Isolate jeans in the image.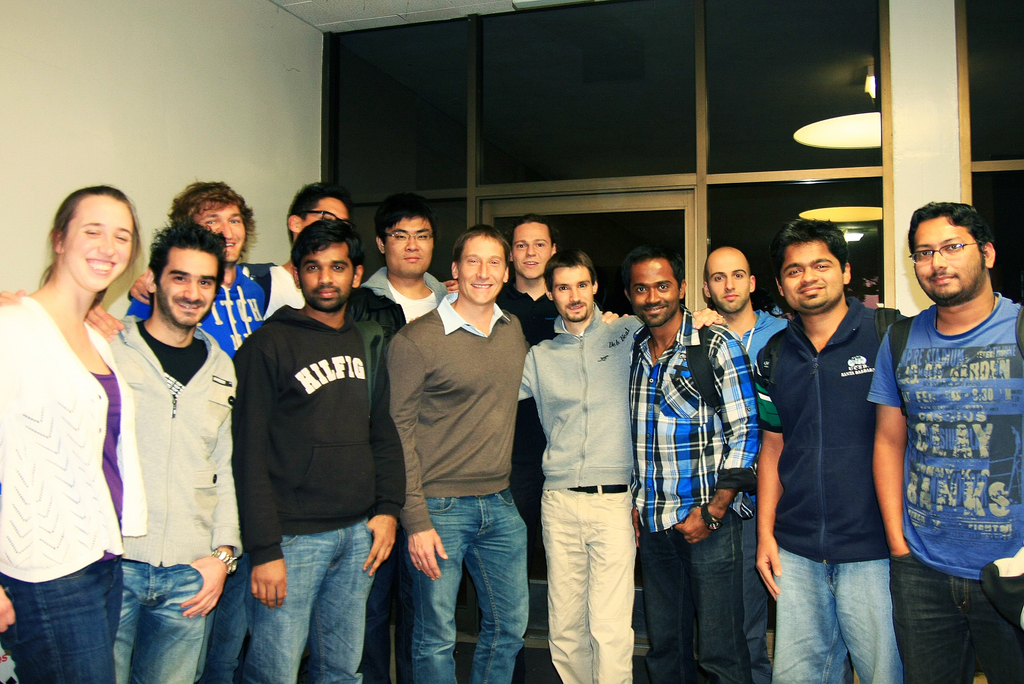
Isolated region: detection(405, 487, 530, 683).
